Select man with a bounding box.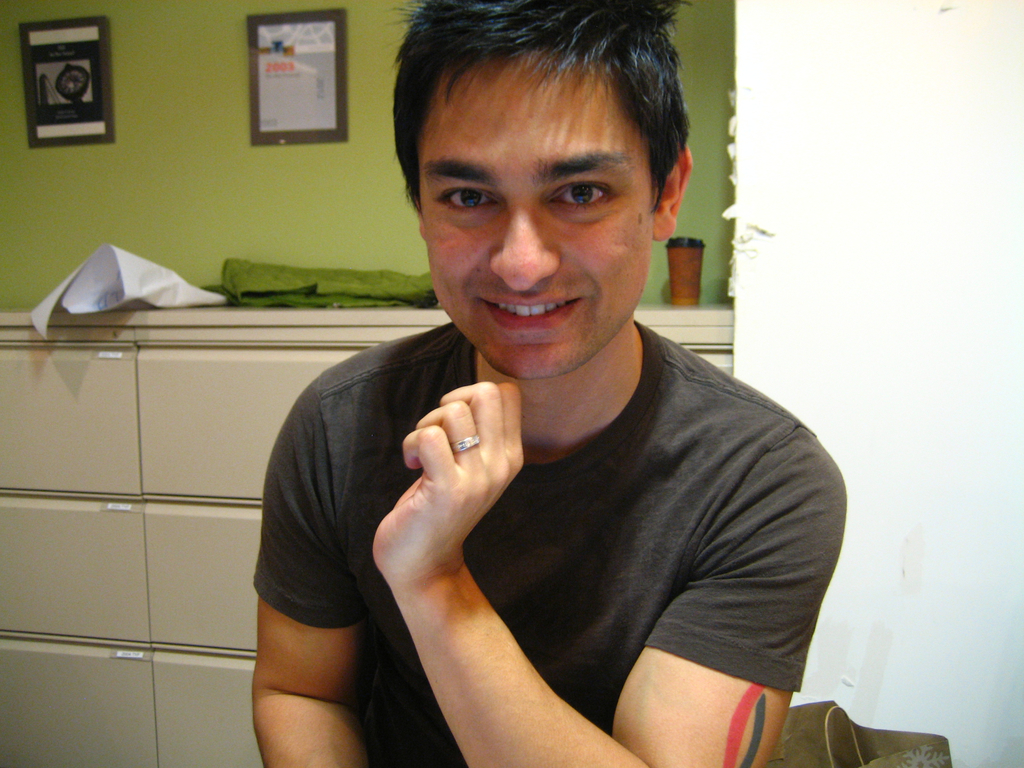
x1=225, y1=38, x2=862, y2=757.
